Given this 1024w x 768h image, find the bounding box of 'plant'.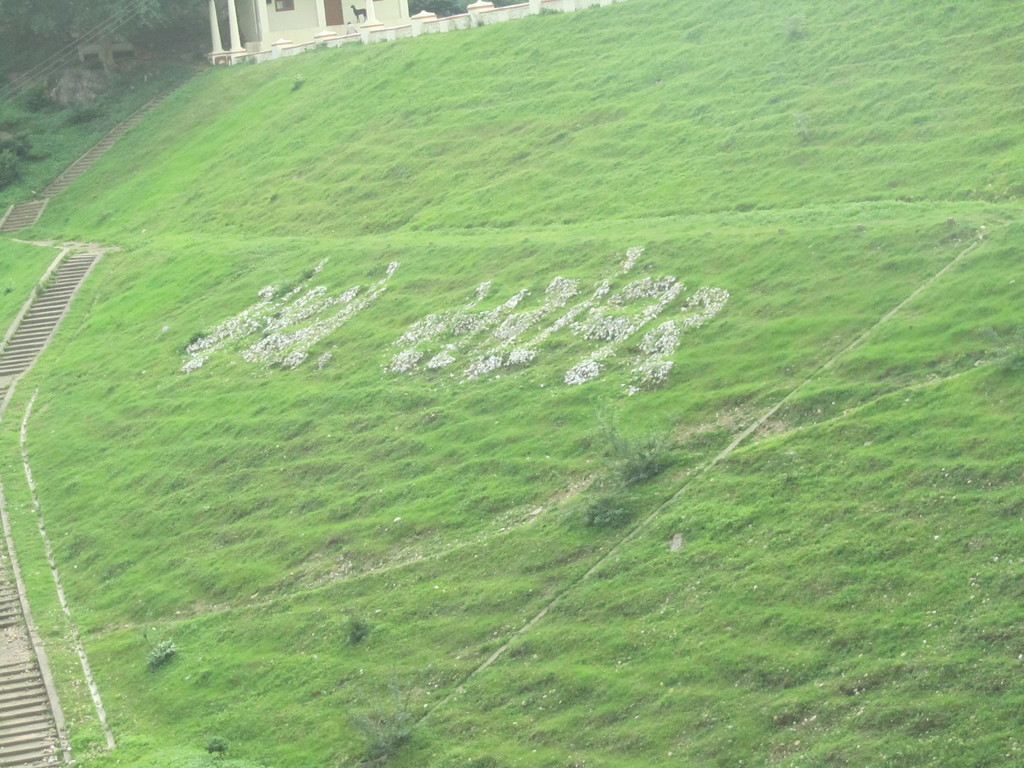
[left=615, top=424, right=660, bottom=480].
